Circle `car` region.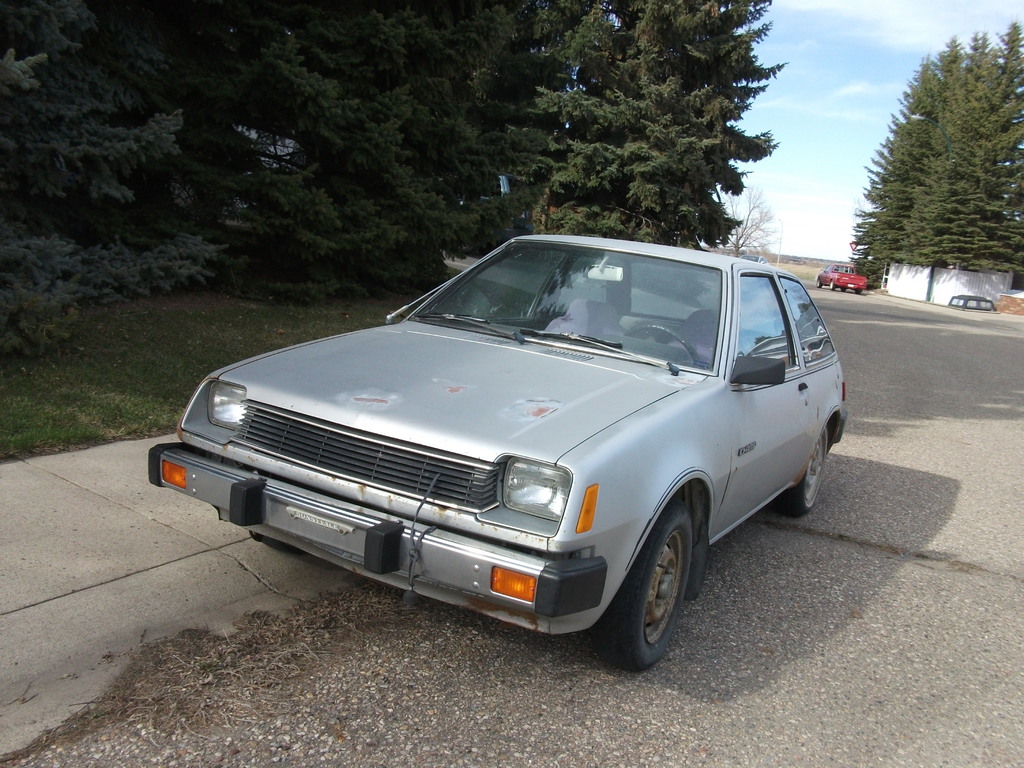
Region: box=[737, 253, 768, 263].
